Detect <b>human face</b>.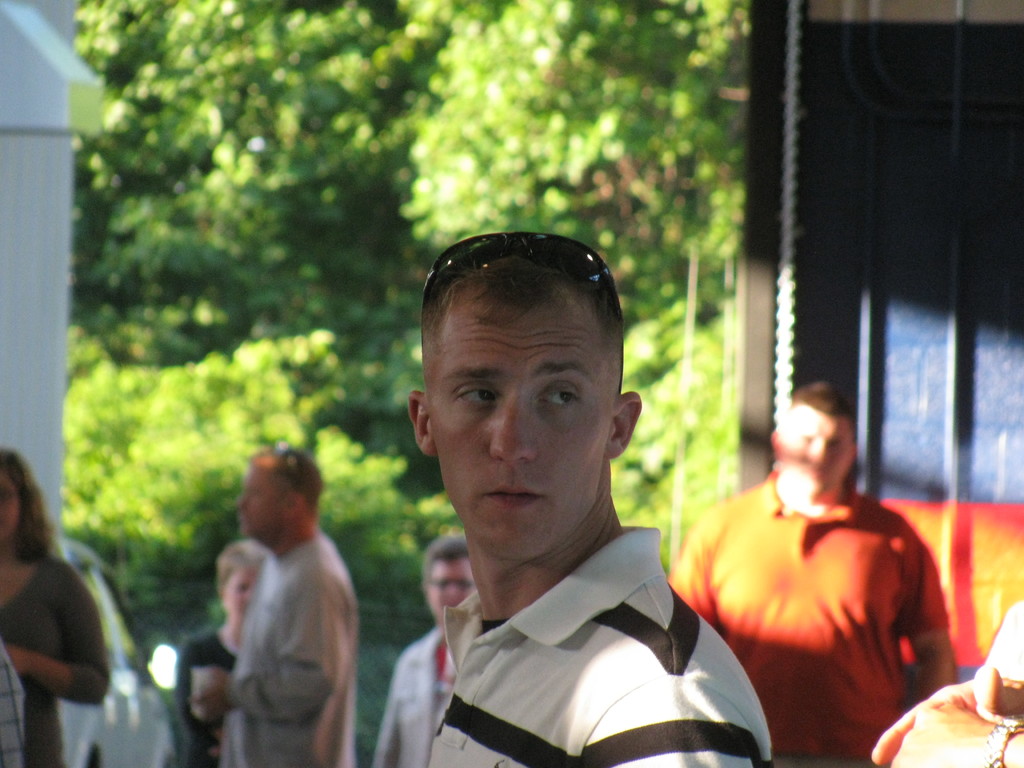
Detected at detection(232, 455, 291, 536).
